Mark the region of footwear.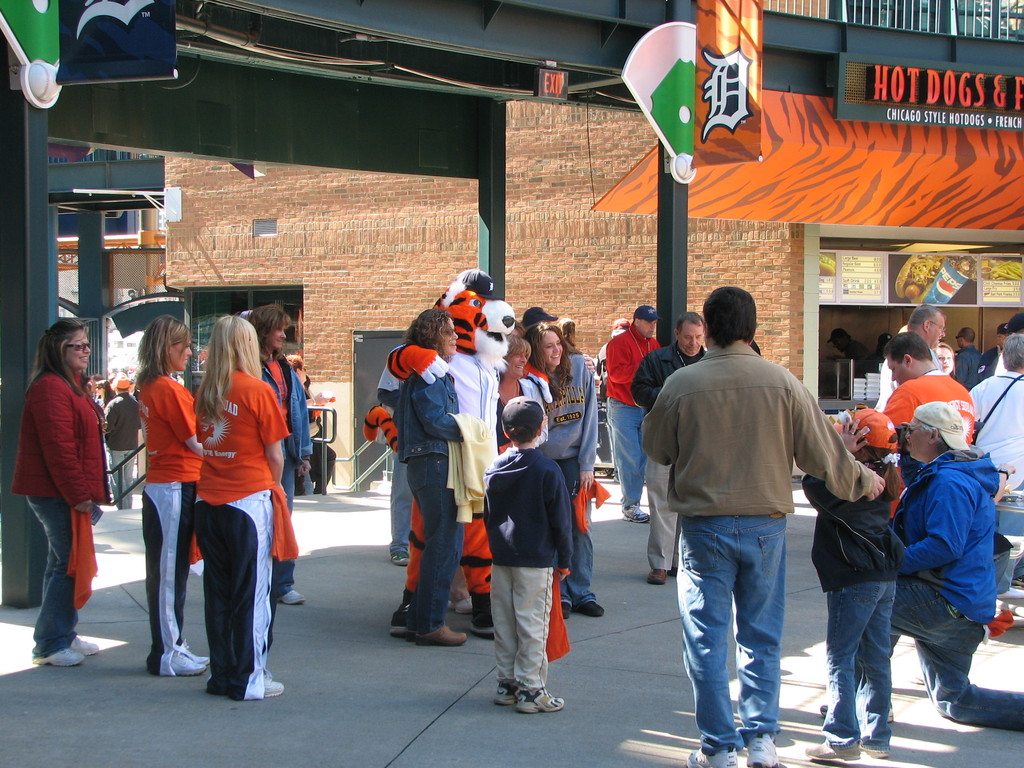
Region: 390/550/410/564.
